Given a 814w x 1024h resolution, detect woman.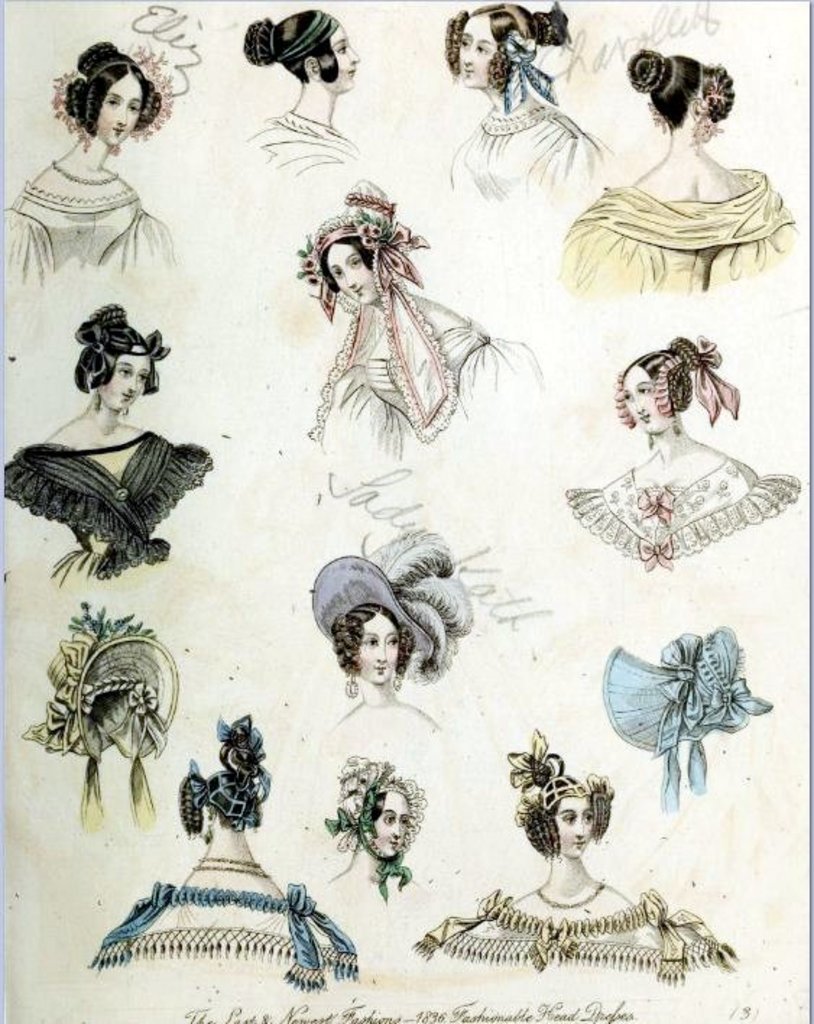
{"x1": 311, "y1": 535, "x2": 470, "y2": 728}.
